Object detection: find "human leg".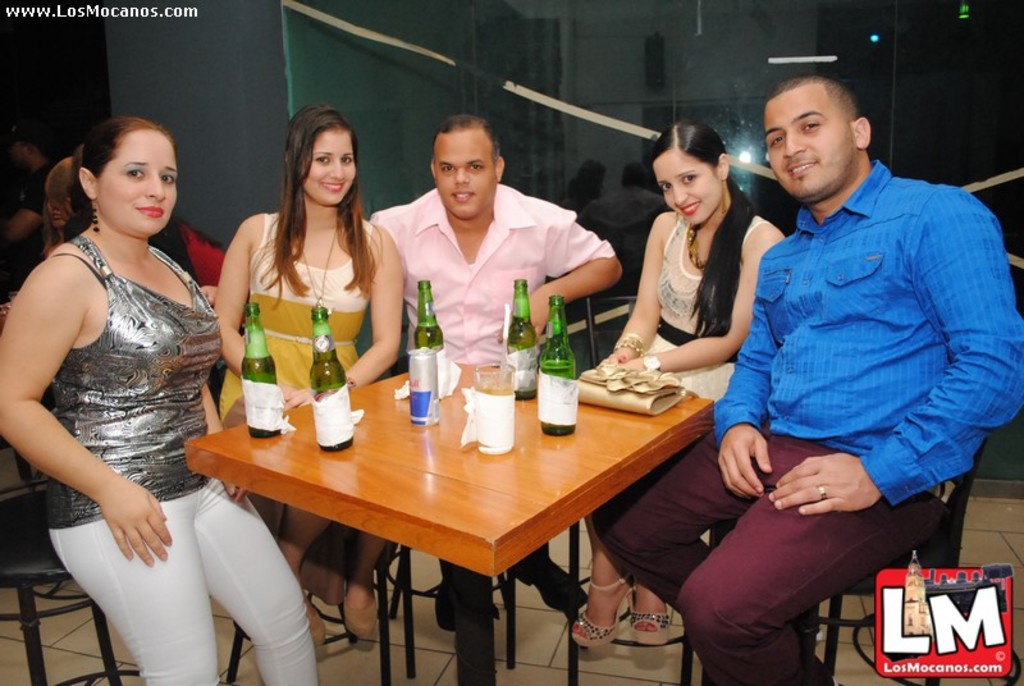
bbox=(628, 362, 726, 648).
